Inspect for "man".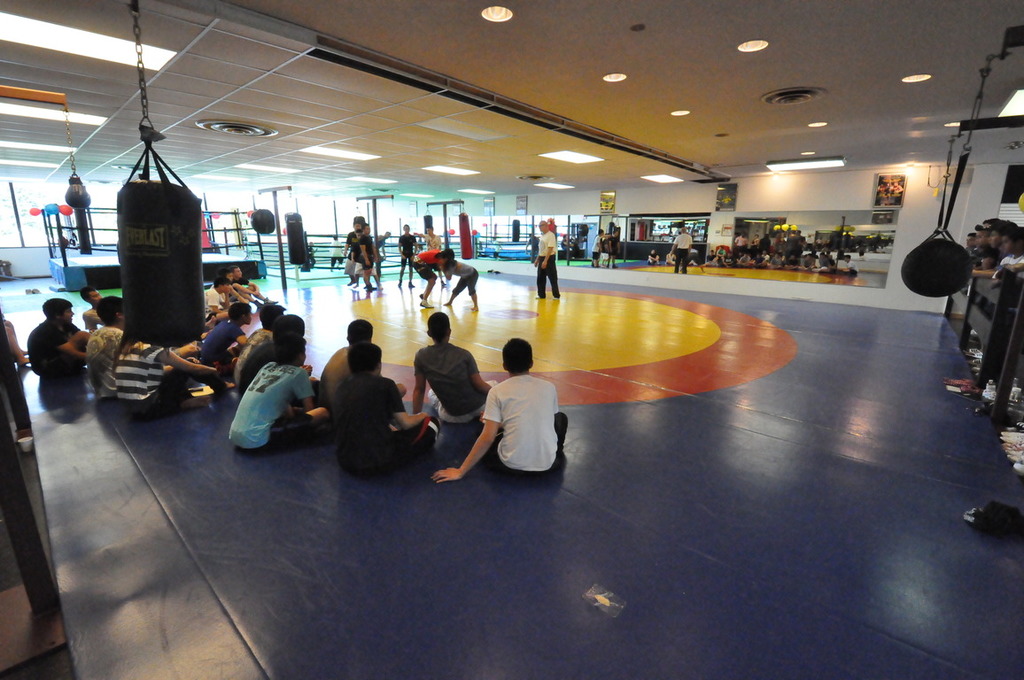
Inspection: BBox(787, 230, 800, 257).
